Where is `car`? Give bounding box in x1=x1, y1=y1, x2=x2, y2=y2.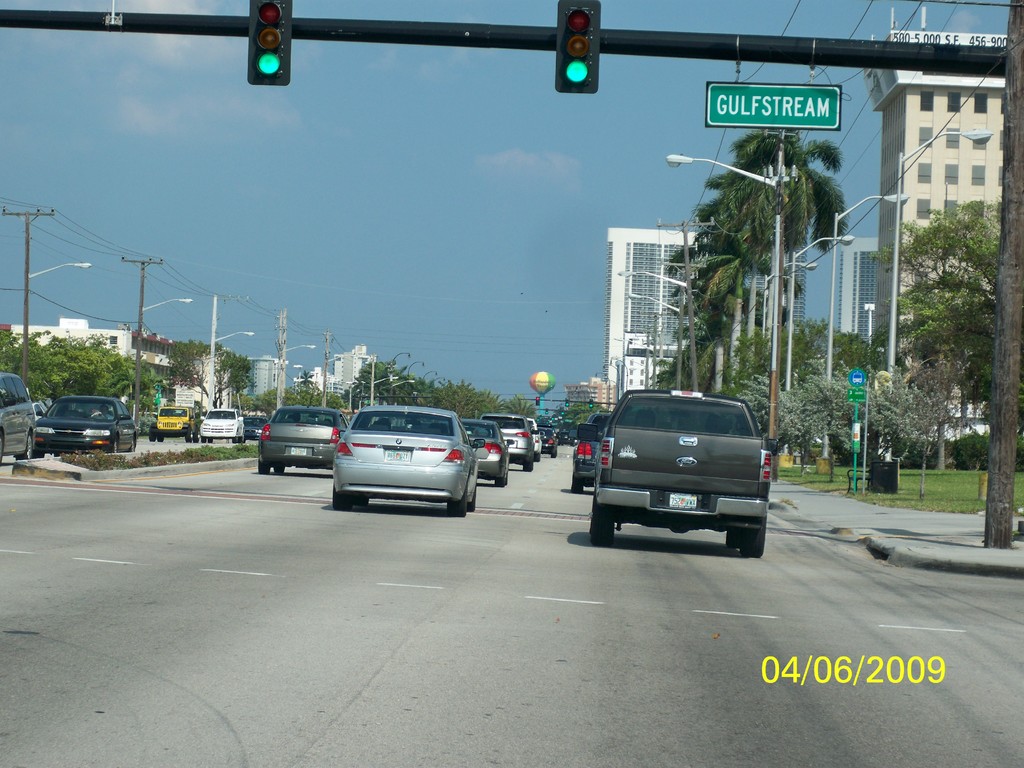
x1=199, y1=410, x2=241, y2=445.
